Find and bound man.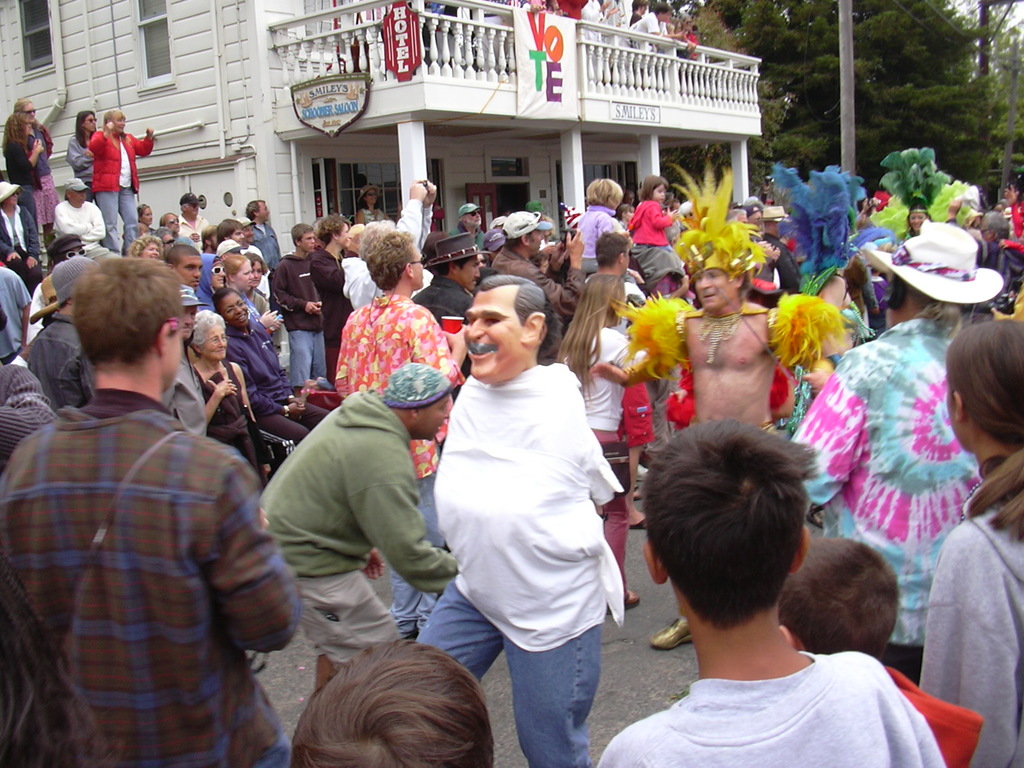
Bound: x1=452 y1=201 x2=484 y2=246.
